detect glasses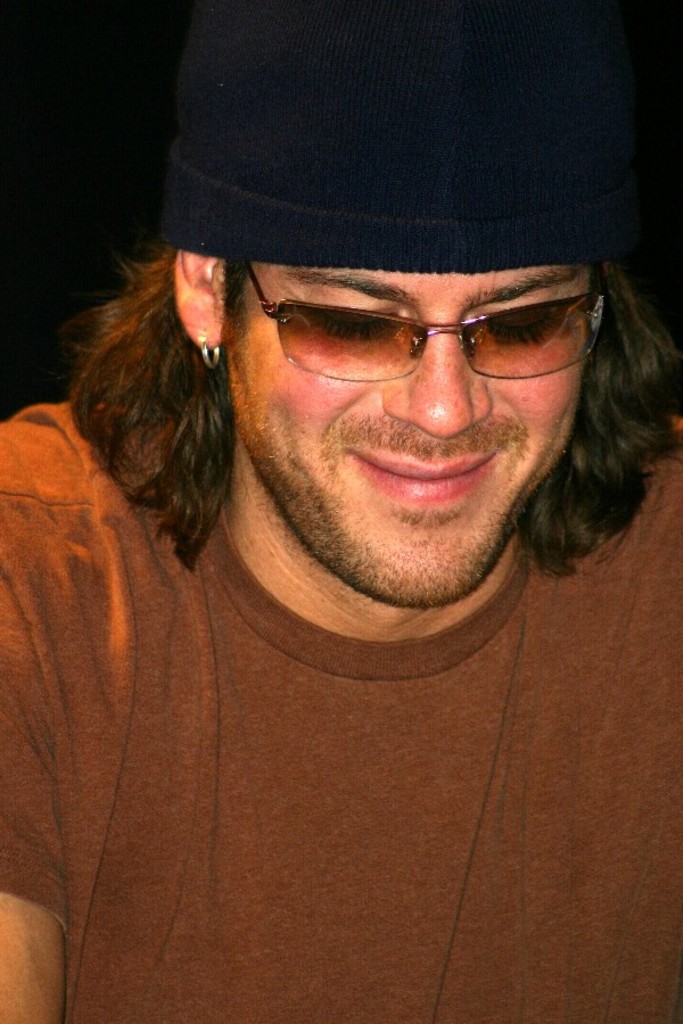
248 270 619 380
